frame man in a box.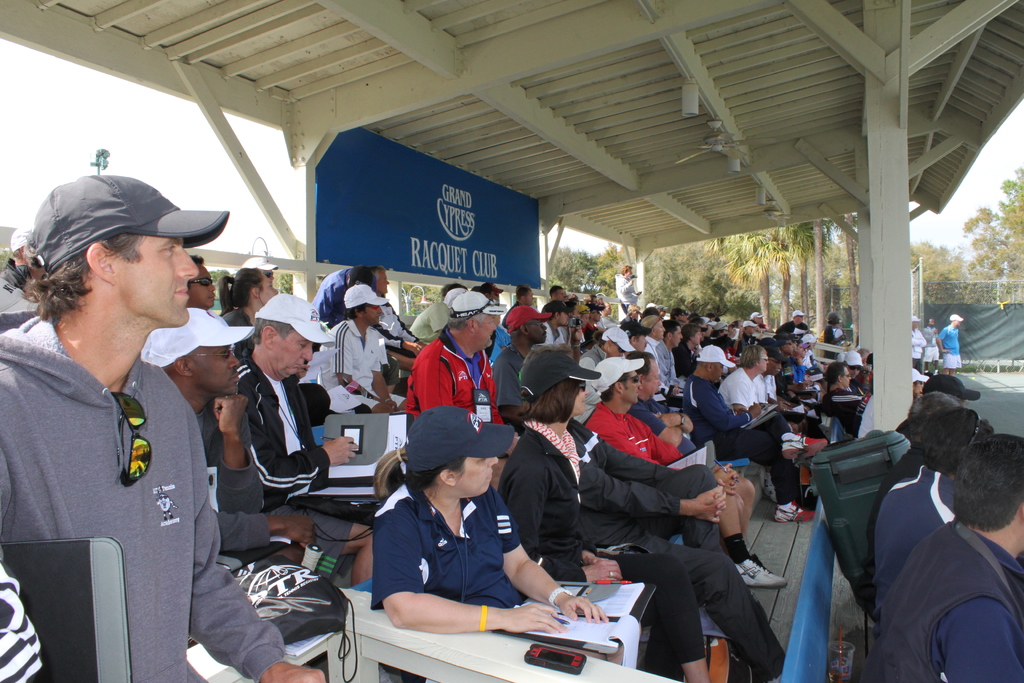
<box>492,302,555,418</box>.
